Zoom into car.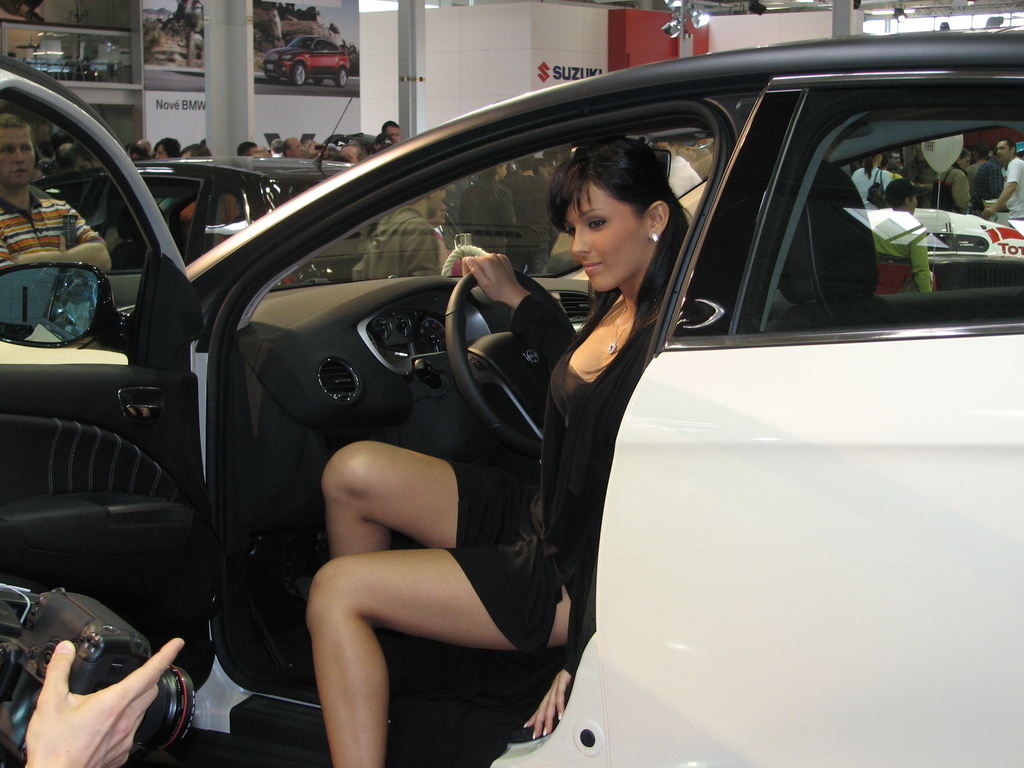
Zoom target: pyautogui.locateOnScreen(0, 38, 1023, 767).
